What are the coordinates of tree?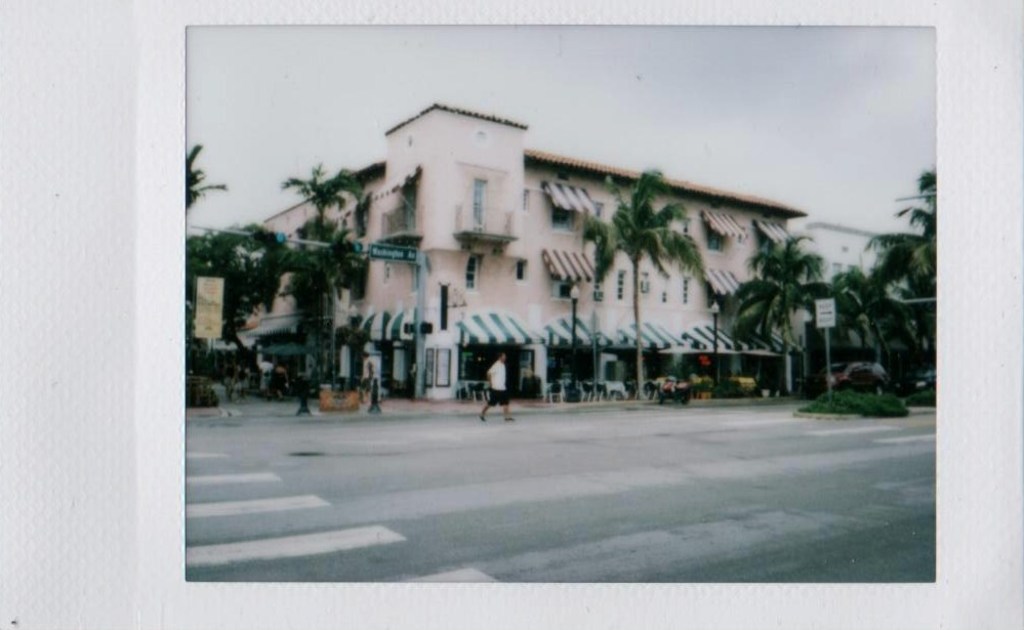
box(729, 232, 825, 408).
